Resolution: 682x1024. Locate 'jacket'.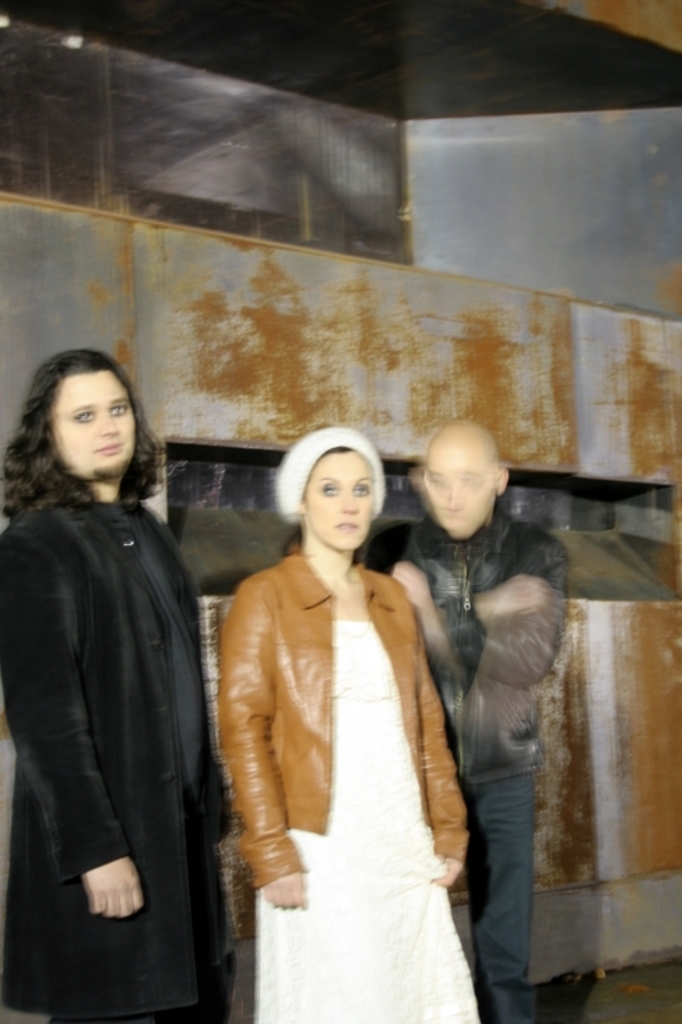
rect(1, 404, 215, 915).
